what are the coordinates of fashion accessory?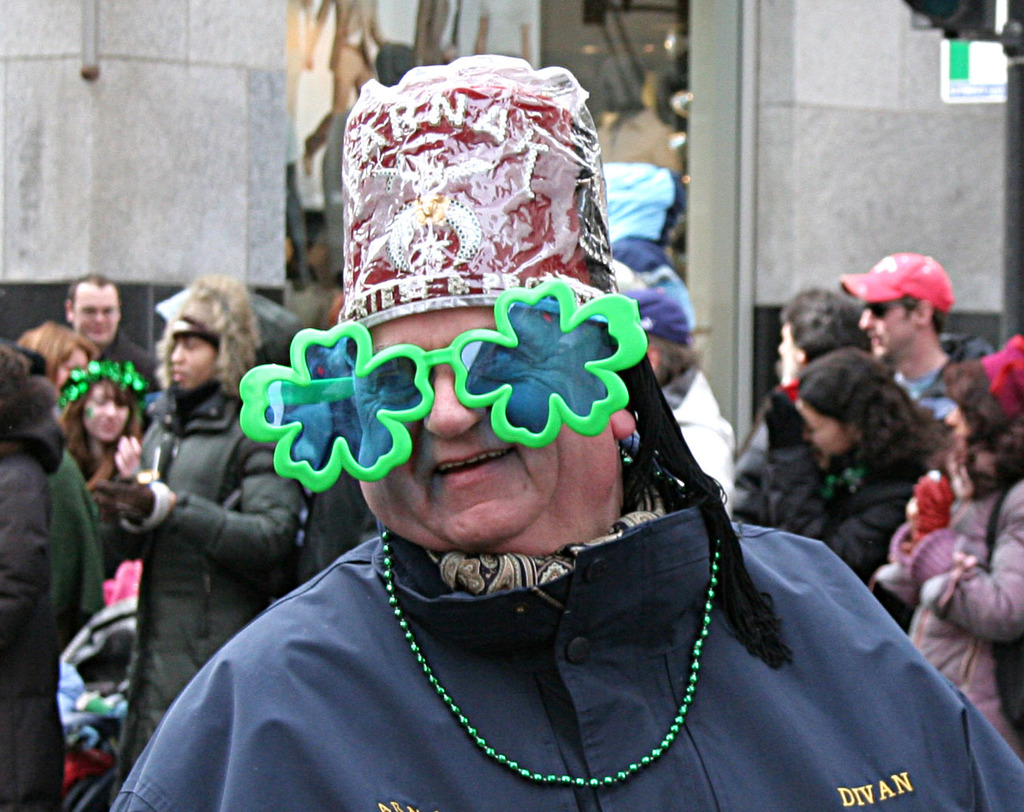
{"x1": 236, "y1": 278, "x2": 648, "y2": 496}.
